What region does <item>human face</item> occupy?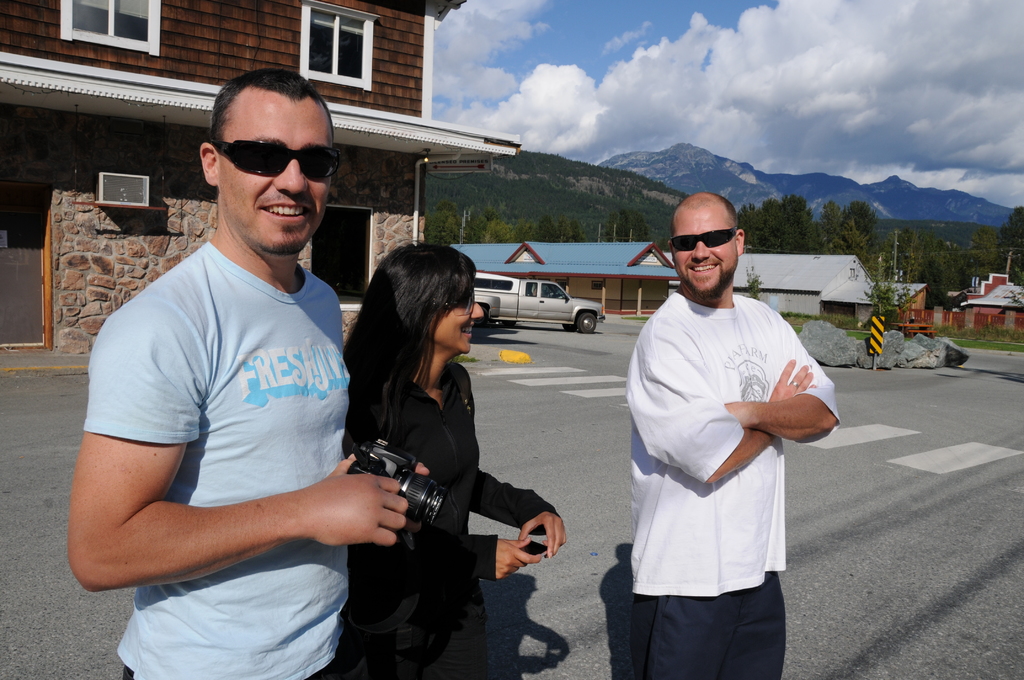
[213,101,331,269].
